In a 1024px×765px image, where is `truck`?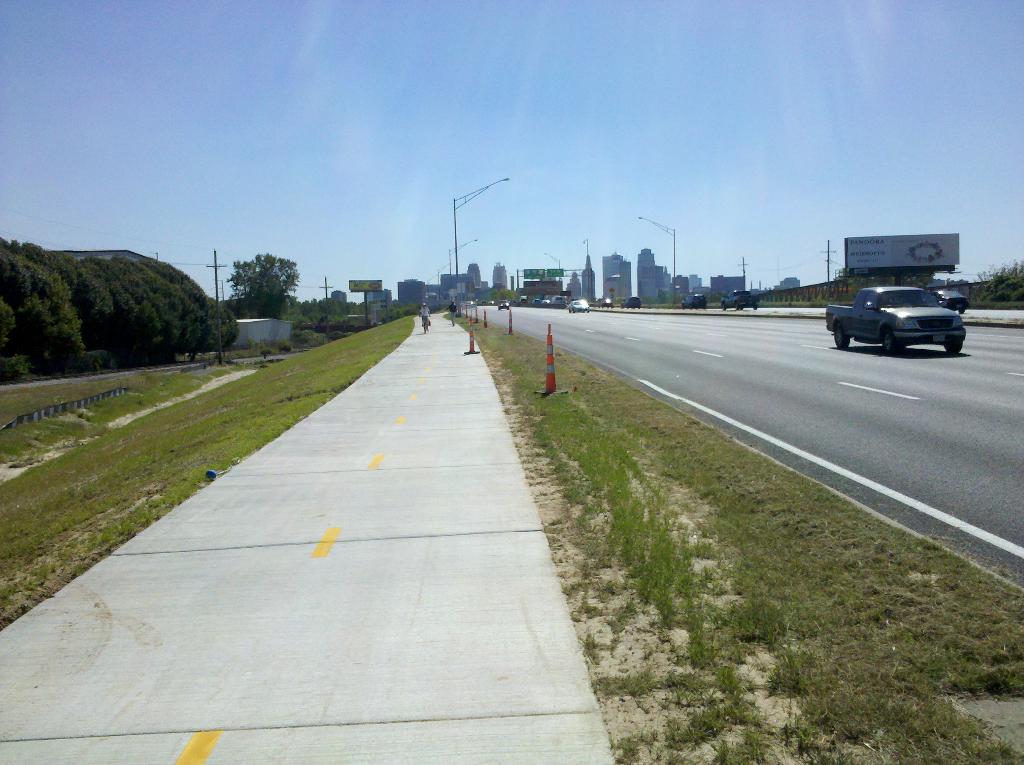
[left=720, top=290, right=757, bottom=314].
